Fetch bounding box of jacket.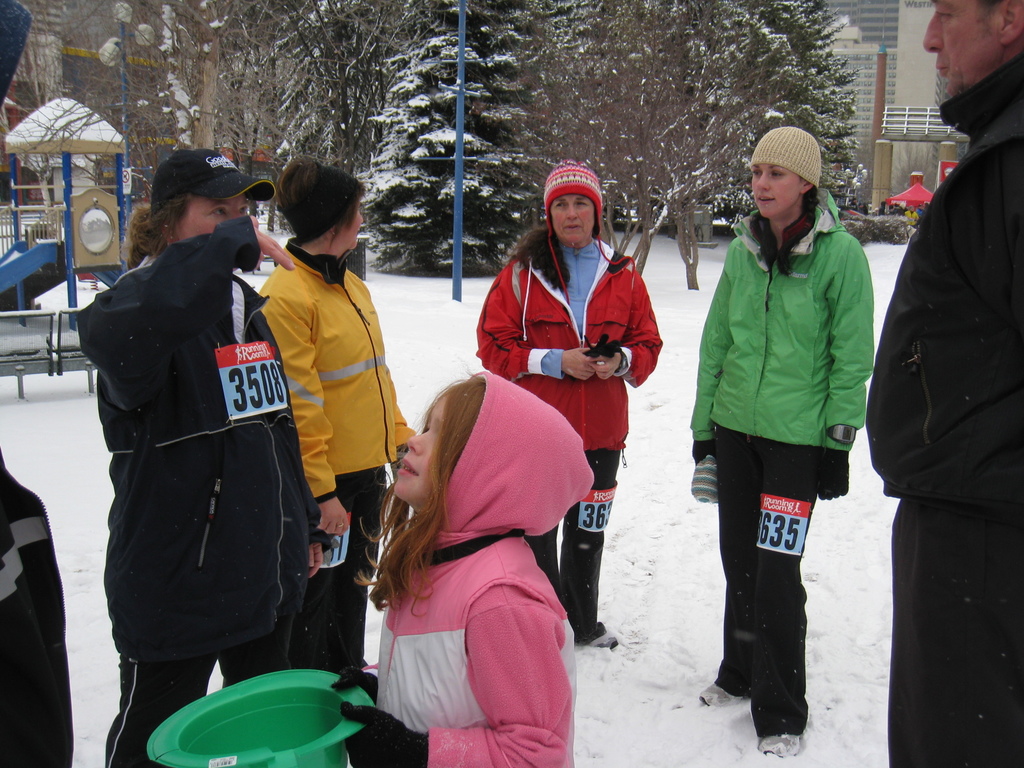
Bbox: 469:239:655:455.
